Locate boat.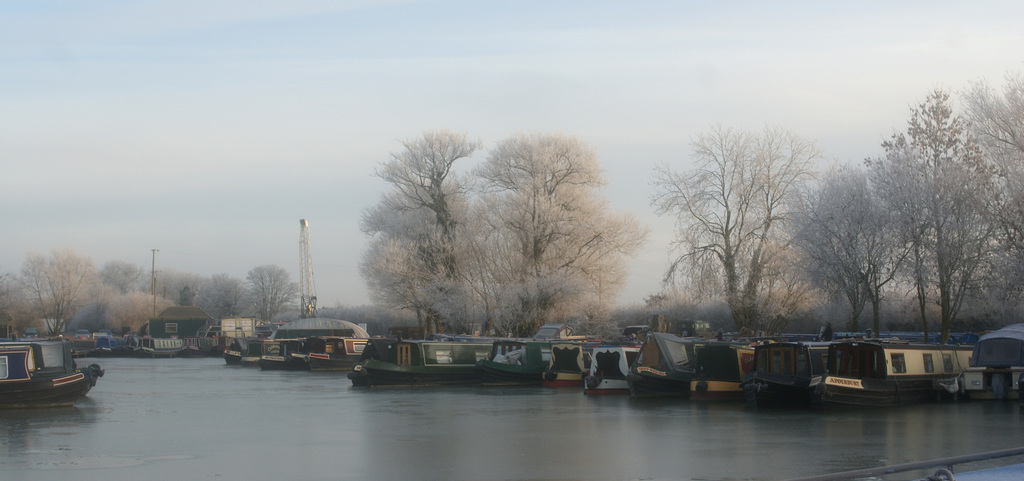
Bounding box: bbox=[307, 349, 358, 366].
